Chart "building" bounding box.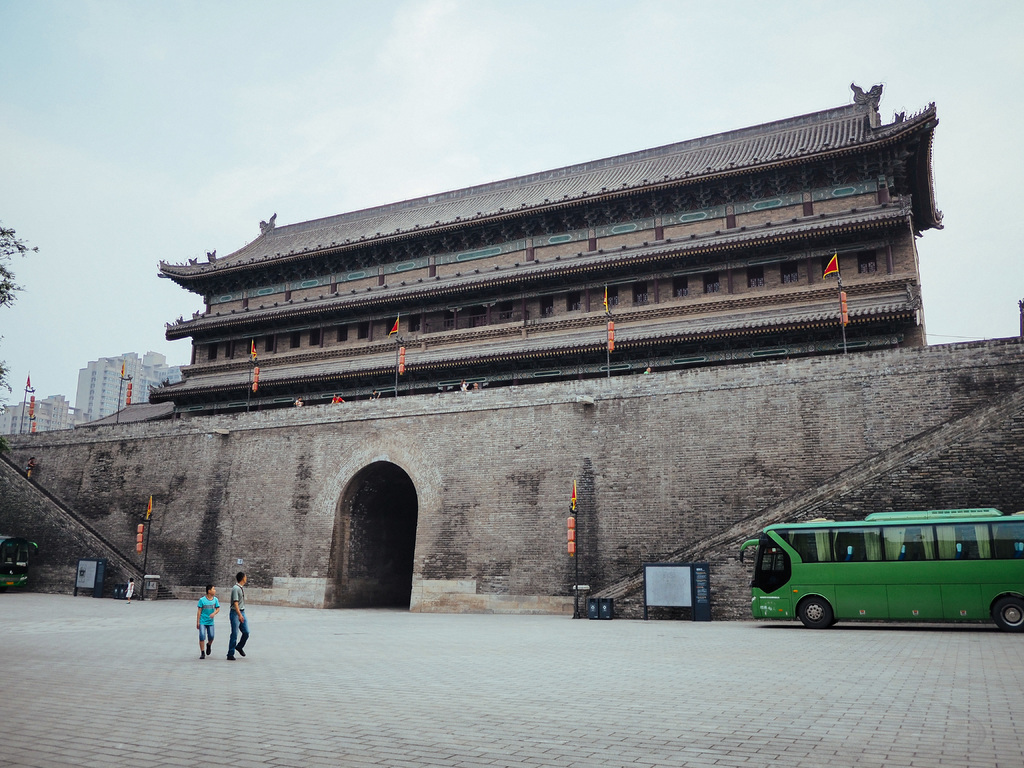
Charted: 74:349:185:424.
